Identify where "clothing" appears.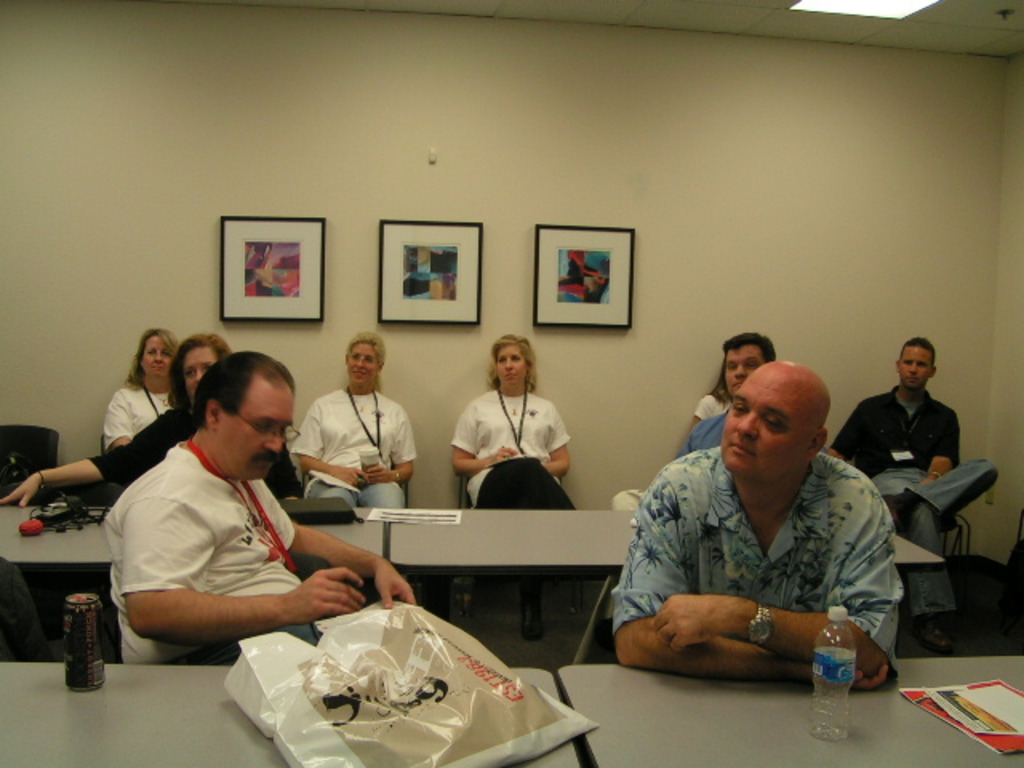
Appears at [left=104, top=430, right=315, bottom=661].
